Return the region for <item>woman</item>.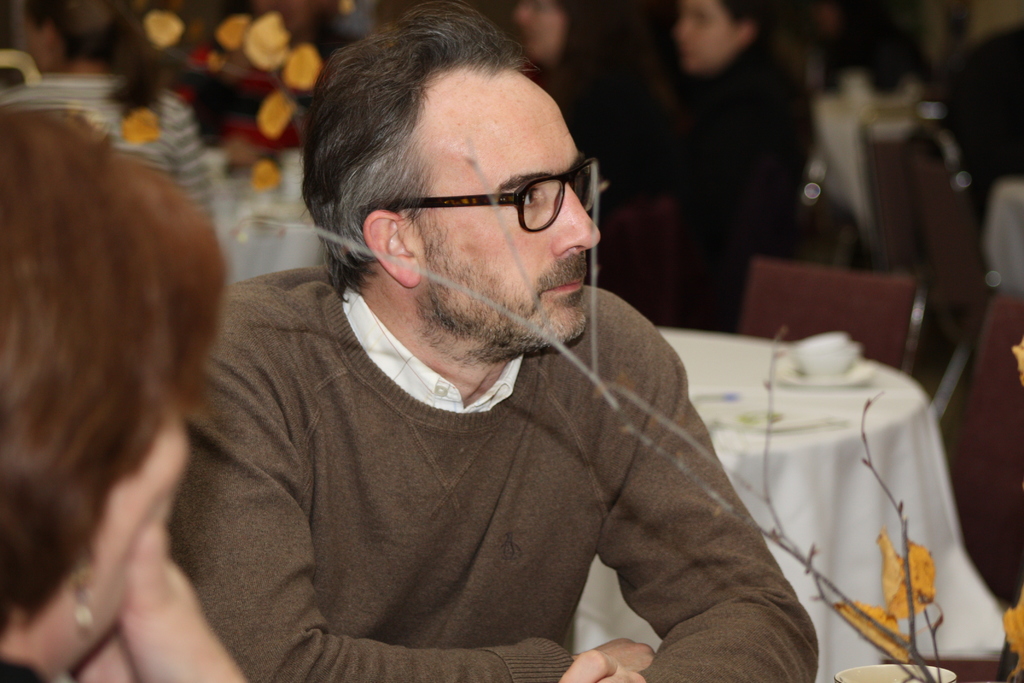
left=675, top=0, right=824, bottom=324.
